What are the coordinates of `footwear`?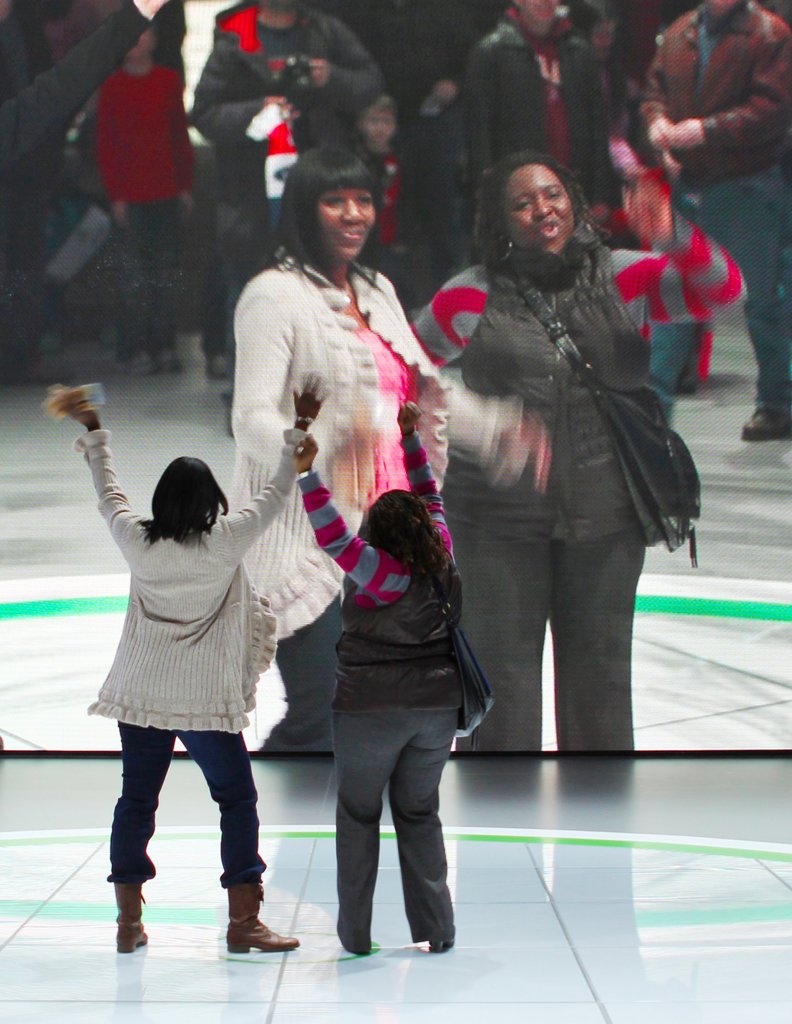
crop(110, 881, 152, 954).
